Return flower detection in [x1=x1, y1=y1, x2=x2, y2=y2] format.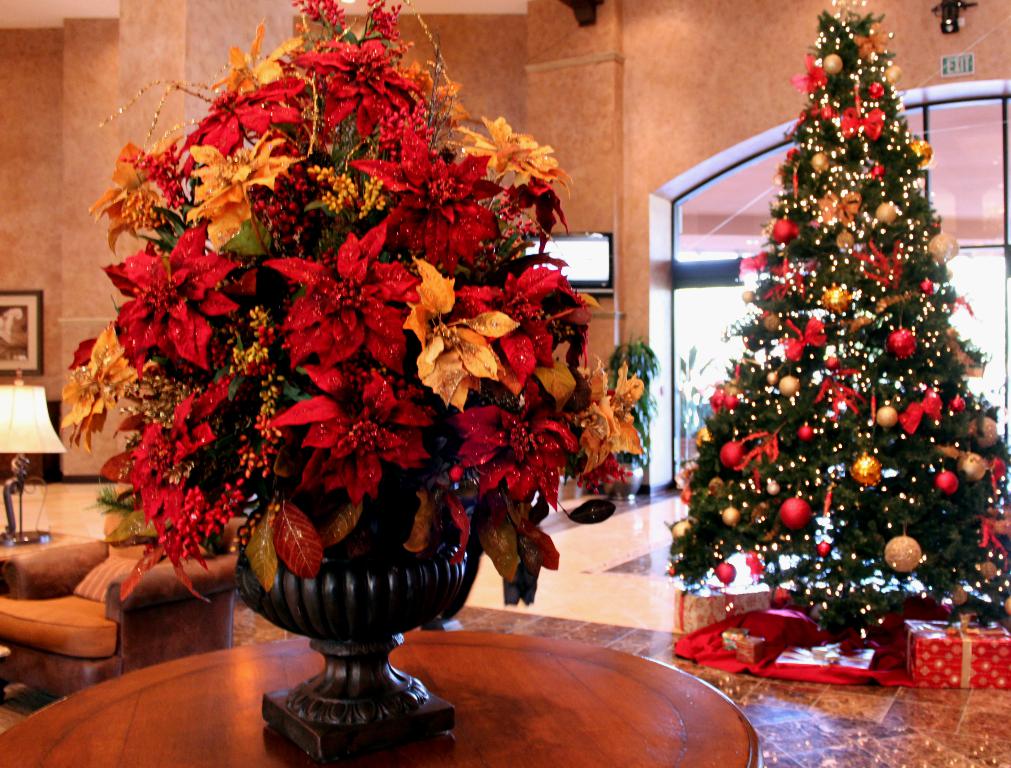
[x1=43, y1=0, x2=662, y2=582].
